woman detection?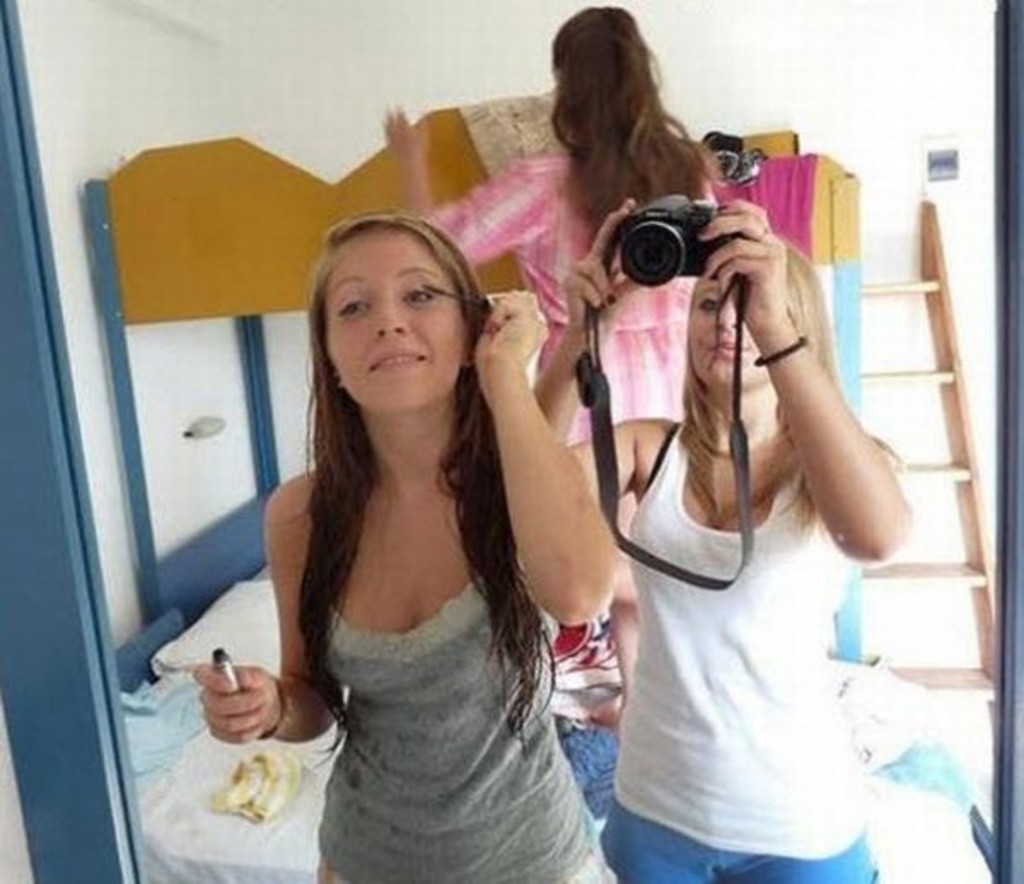
527 196 910 882
